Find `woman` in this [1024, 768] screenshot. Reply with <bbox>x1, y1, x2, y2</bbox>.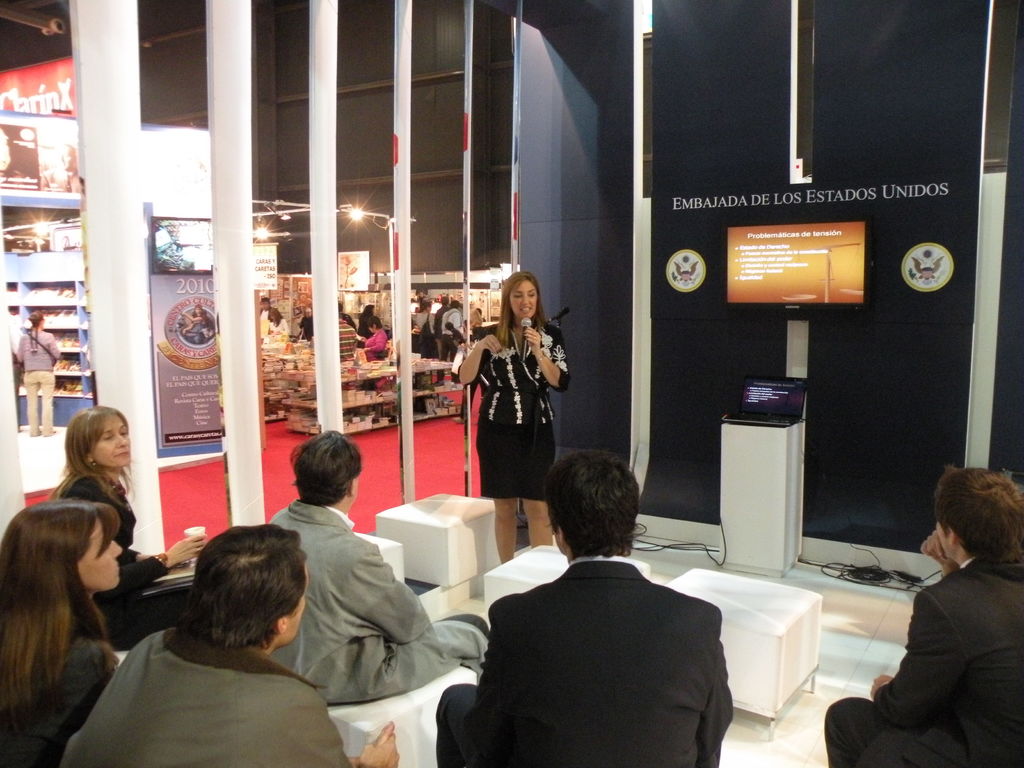
<bbox>267, 306, 291, 341</bbox>.
